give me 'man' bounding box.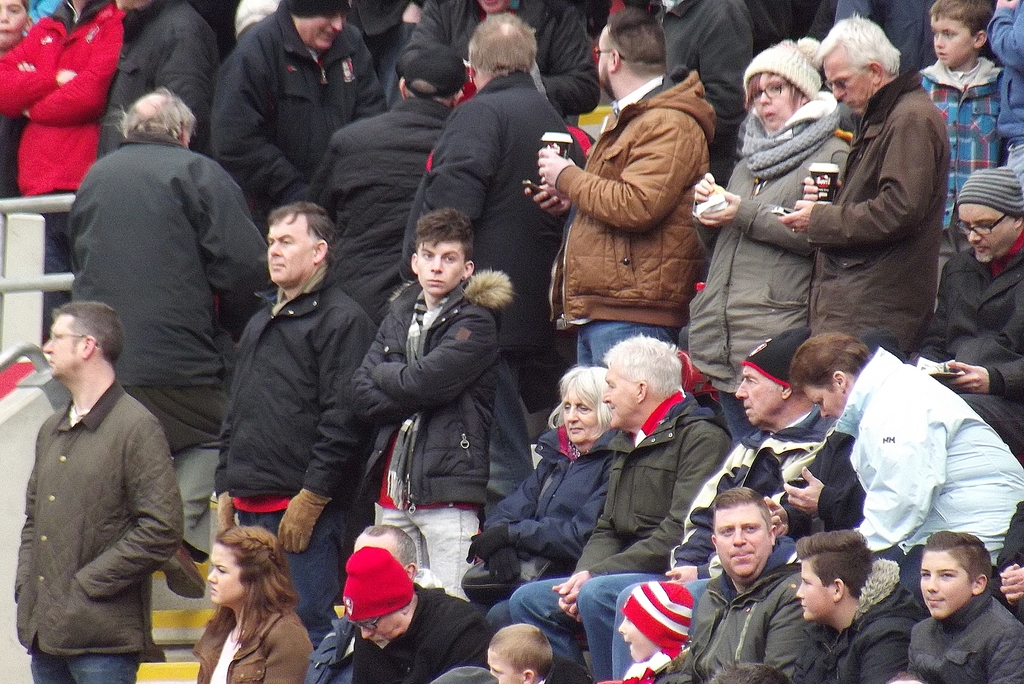
[67, 83, 280, 571].
